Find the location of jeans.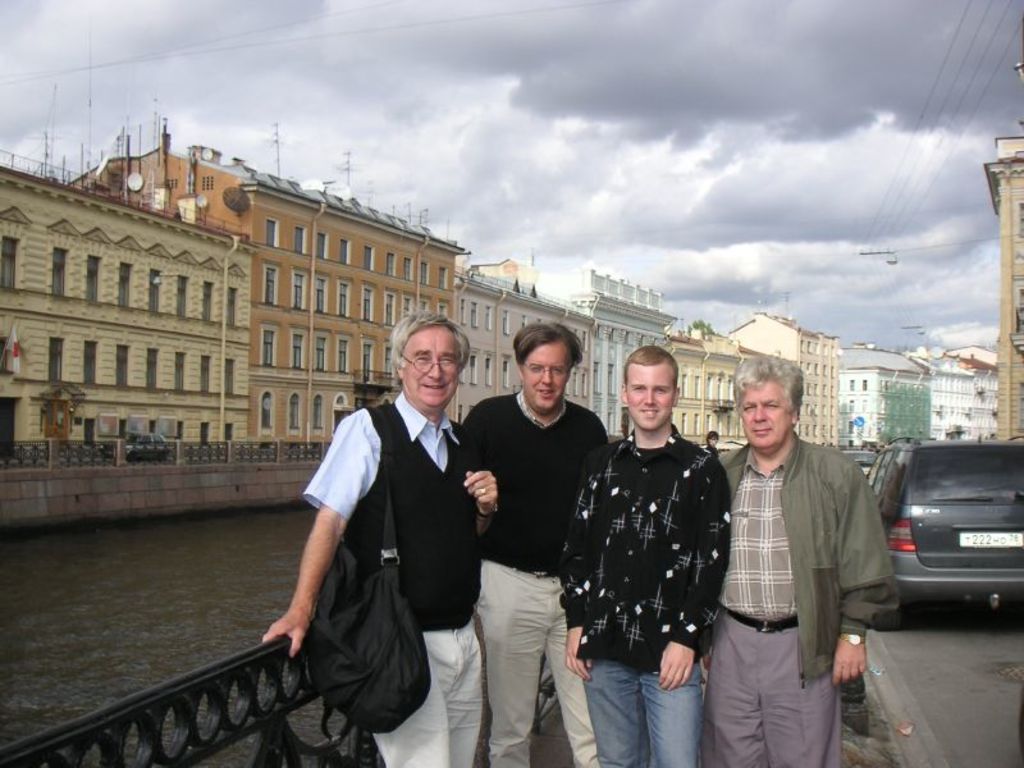
Location: 476 561 605 767.
